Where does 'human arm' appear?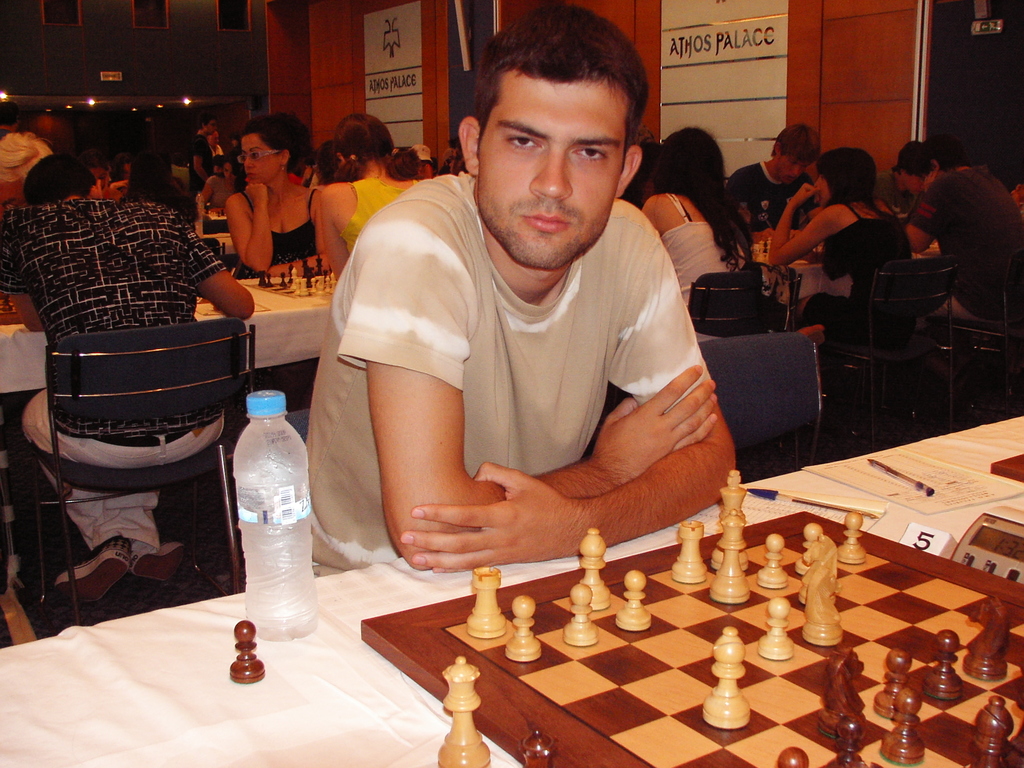
Appears at {"left": 316, "top": 182, "right": 353, "bottom": 279}.
